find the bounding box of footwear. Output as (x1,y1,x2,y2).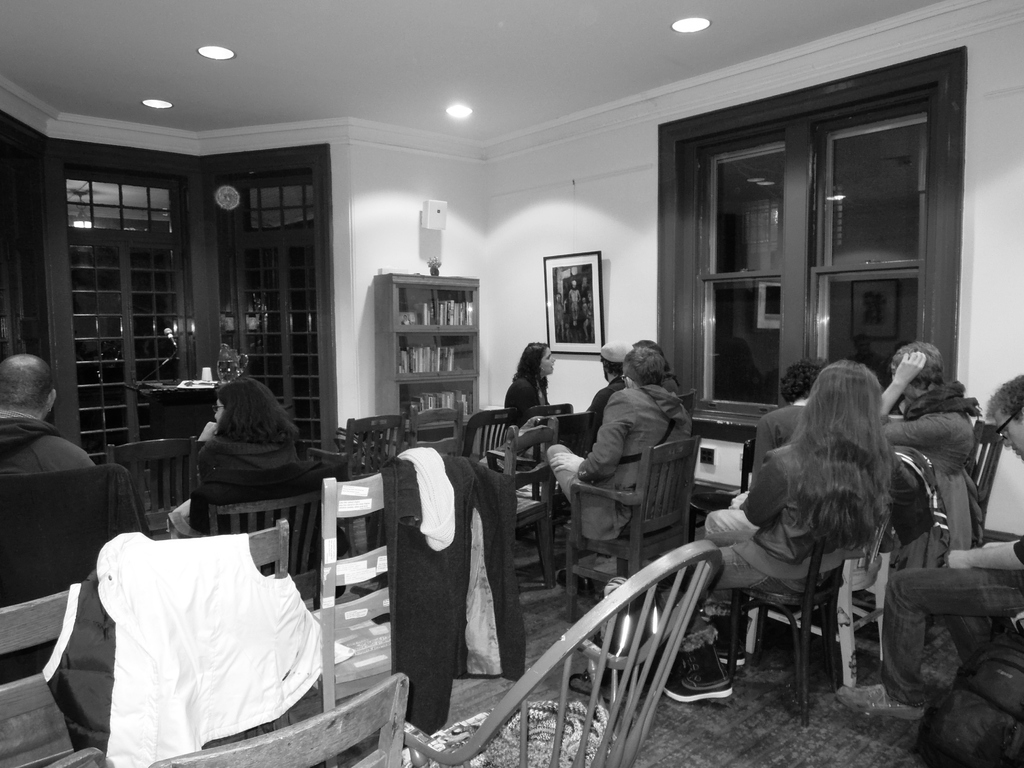
(655,639,731,699).
